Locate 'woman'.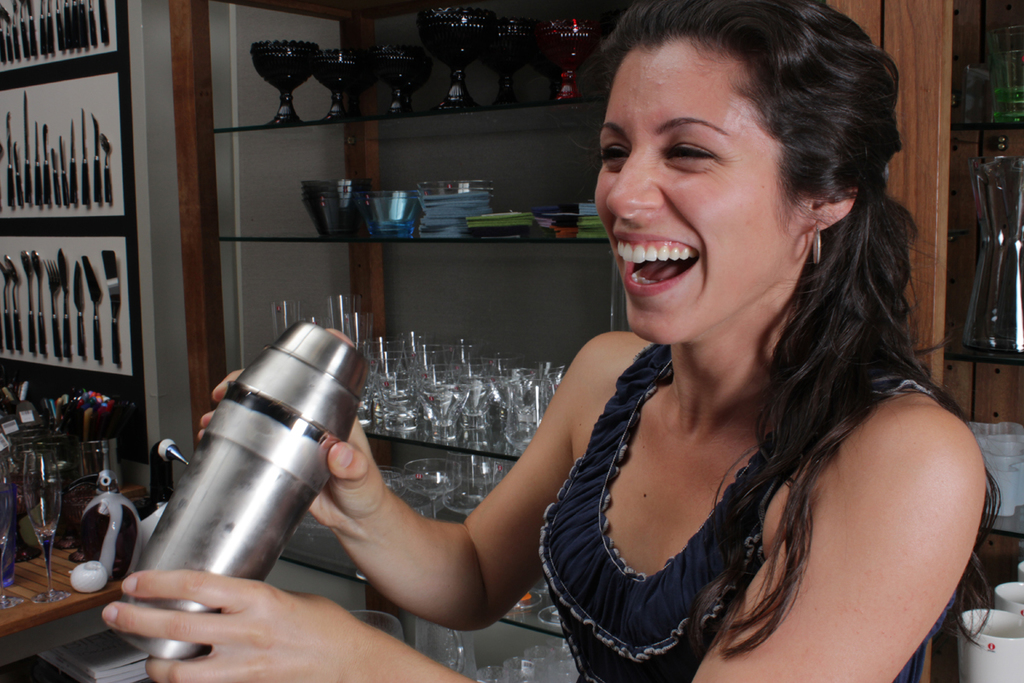
Bounding box: 464 0 952 682.
